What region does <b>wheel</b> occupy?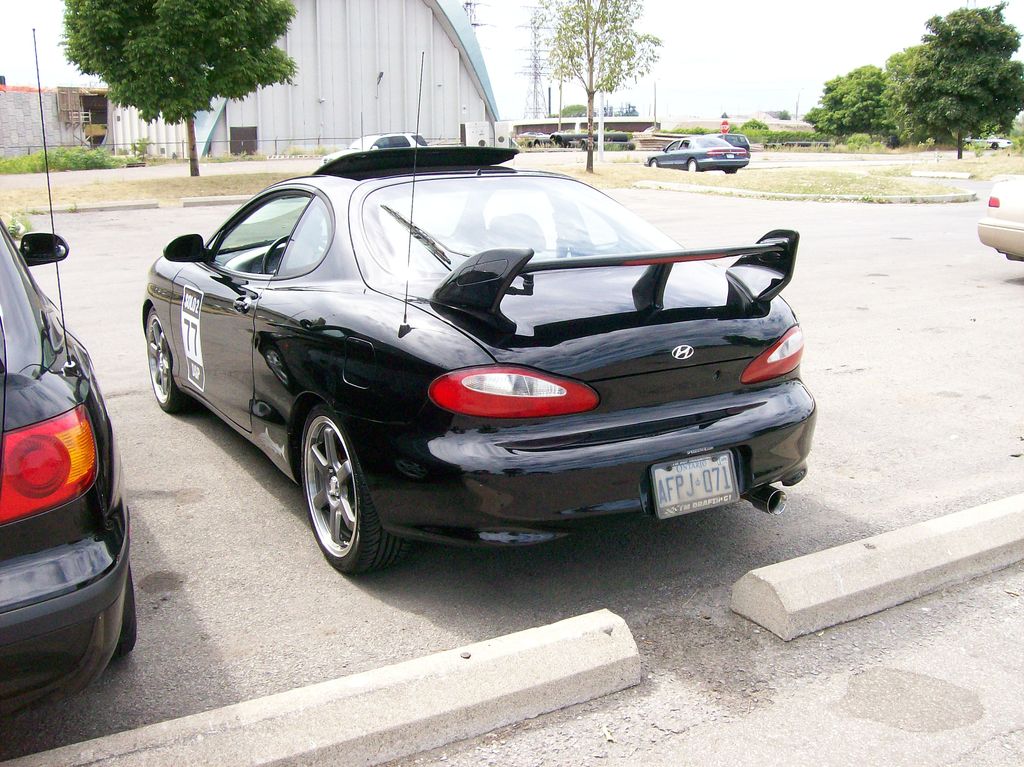
724:165:735:174.
